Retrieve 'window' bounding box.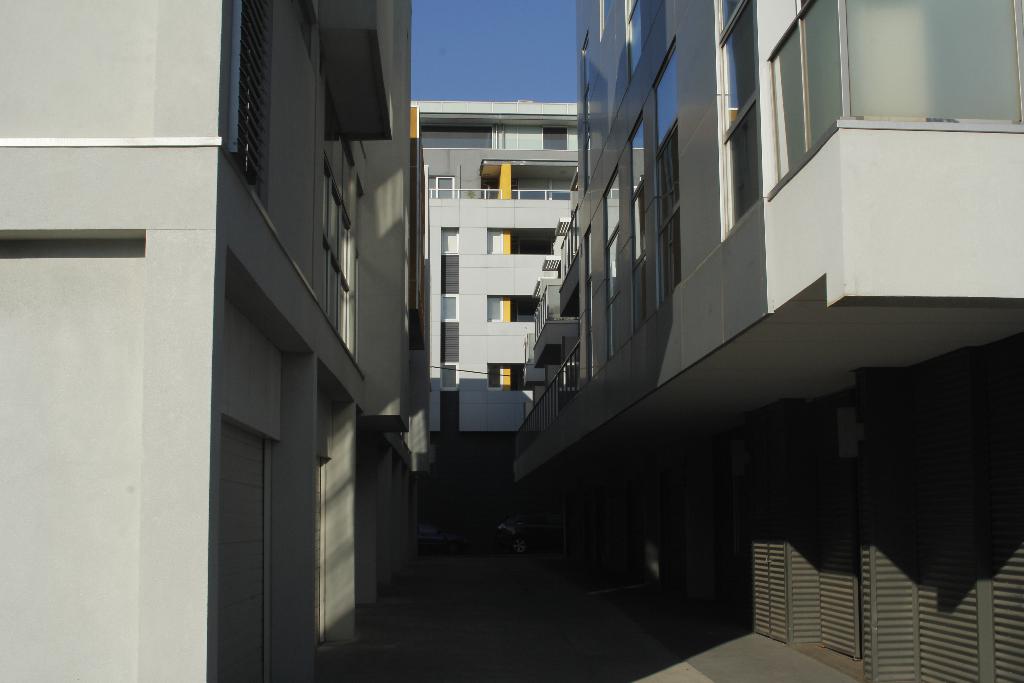
Bounding box: x1=226 y1=2 x2=277 y2=210.
